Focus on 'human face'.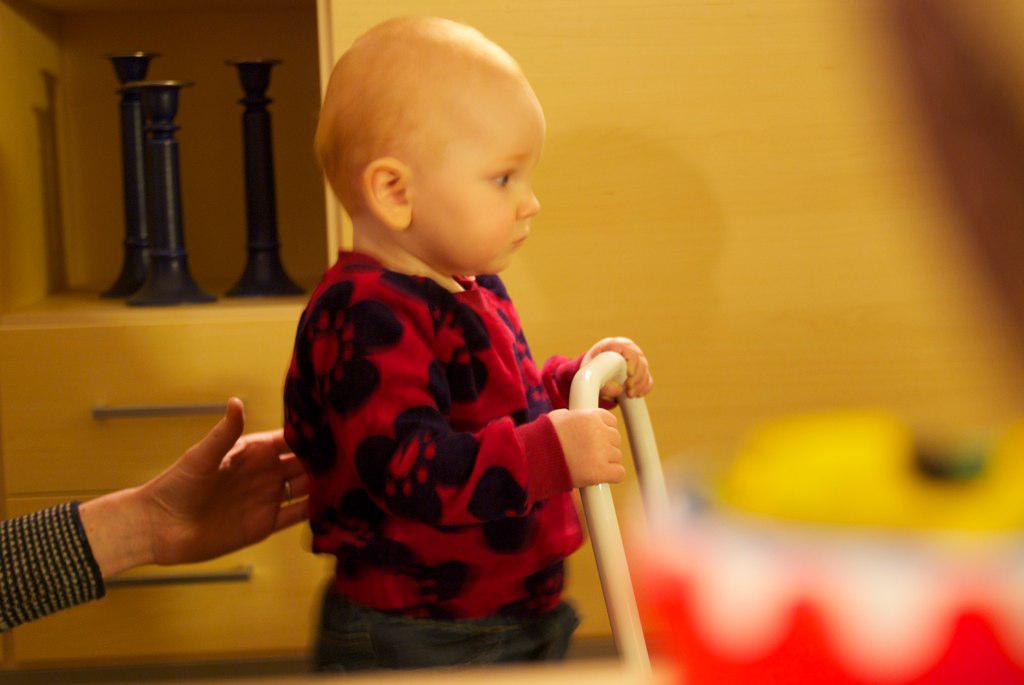
Focused at [415,67,547,281].
